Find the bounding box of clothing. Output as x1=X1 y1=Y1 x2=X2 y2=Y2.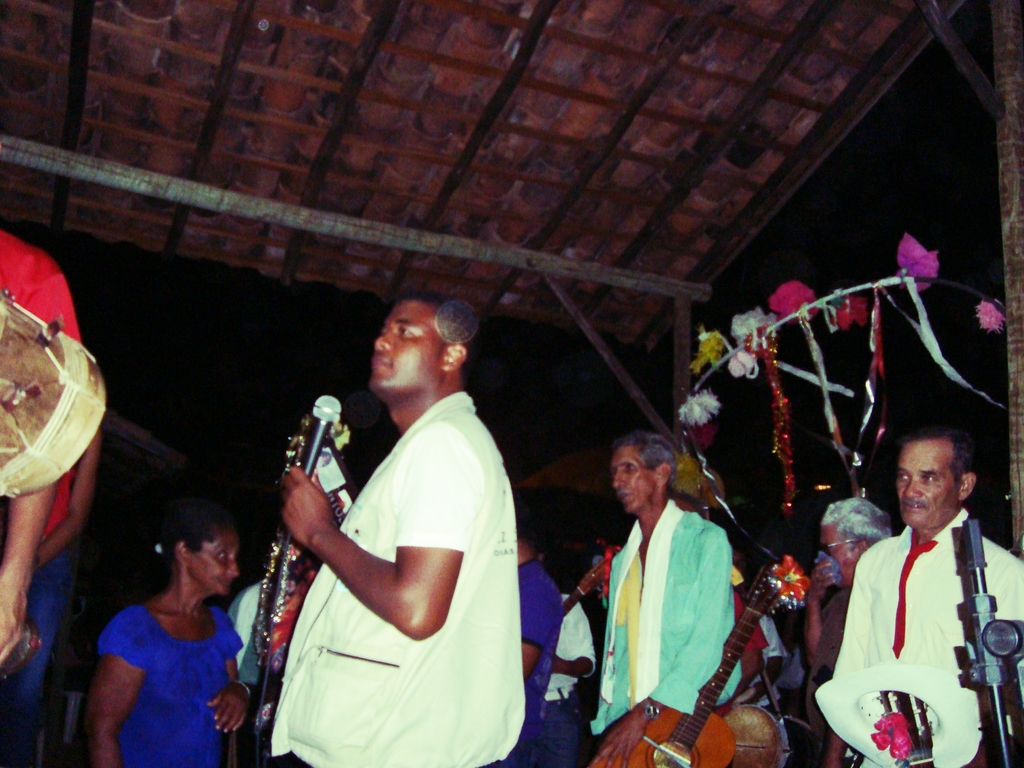
x1=741 y1=610 x2=802 y2=705.
